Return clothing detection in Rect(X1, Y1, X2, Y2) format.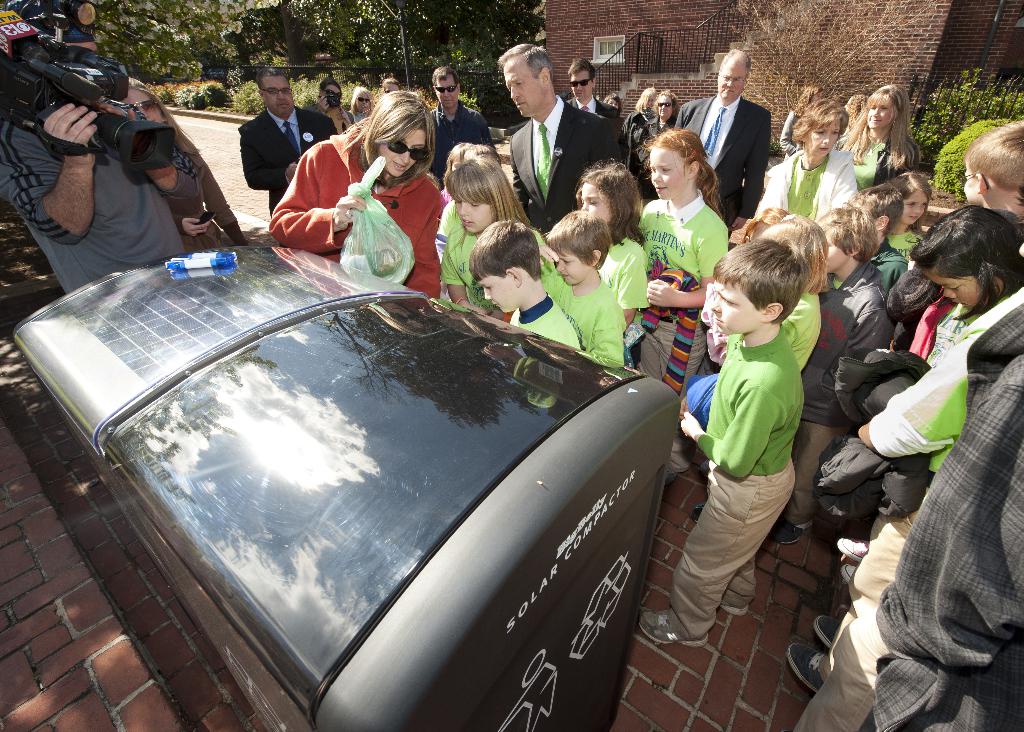
Rect(641, 115, 678, 196).
